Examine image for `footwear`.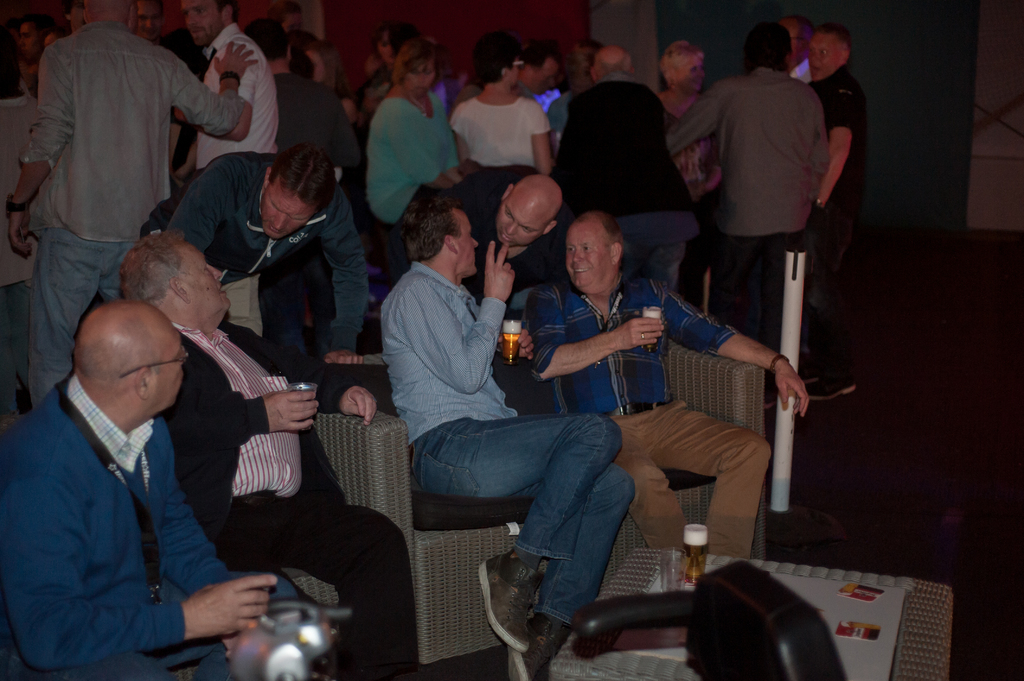
Examination result: <bbox>490, 570, 562, 665</bbox>.
